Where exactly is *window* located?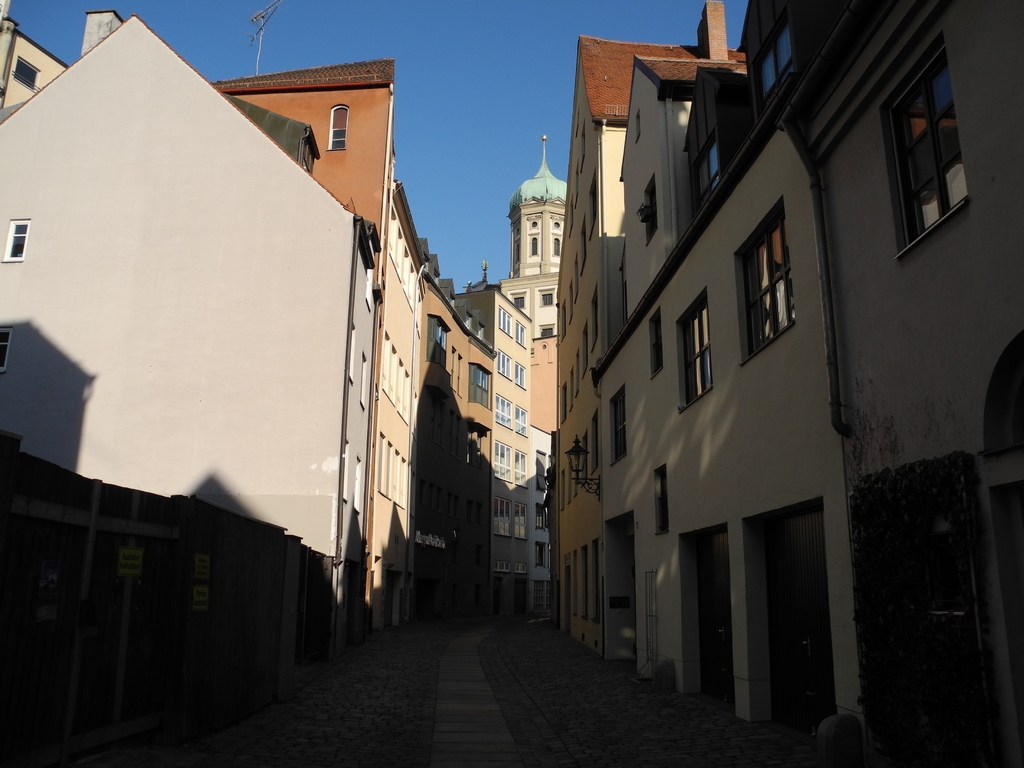
Its bounding box is <region>646, 308, 665, 380</region>.
